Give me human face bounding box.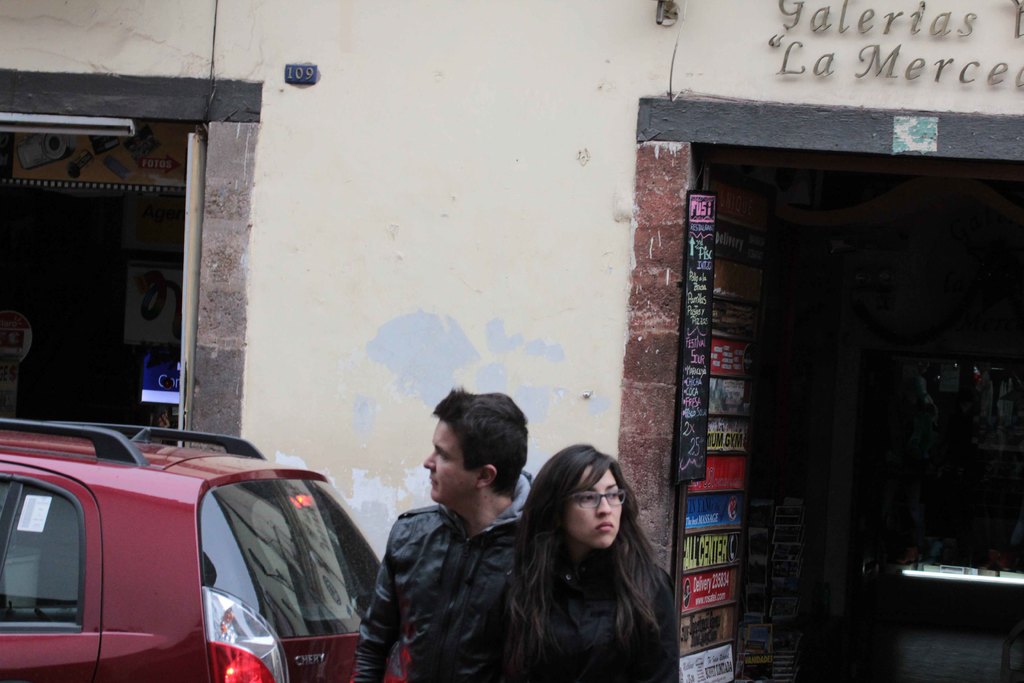
pyautogui.locateOnScreen(423, 416, 478, 502).
